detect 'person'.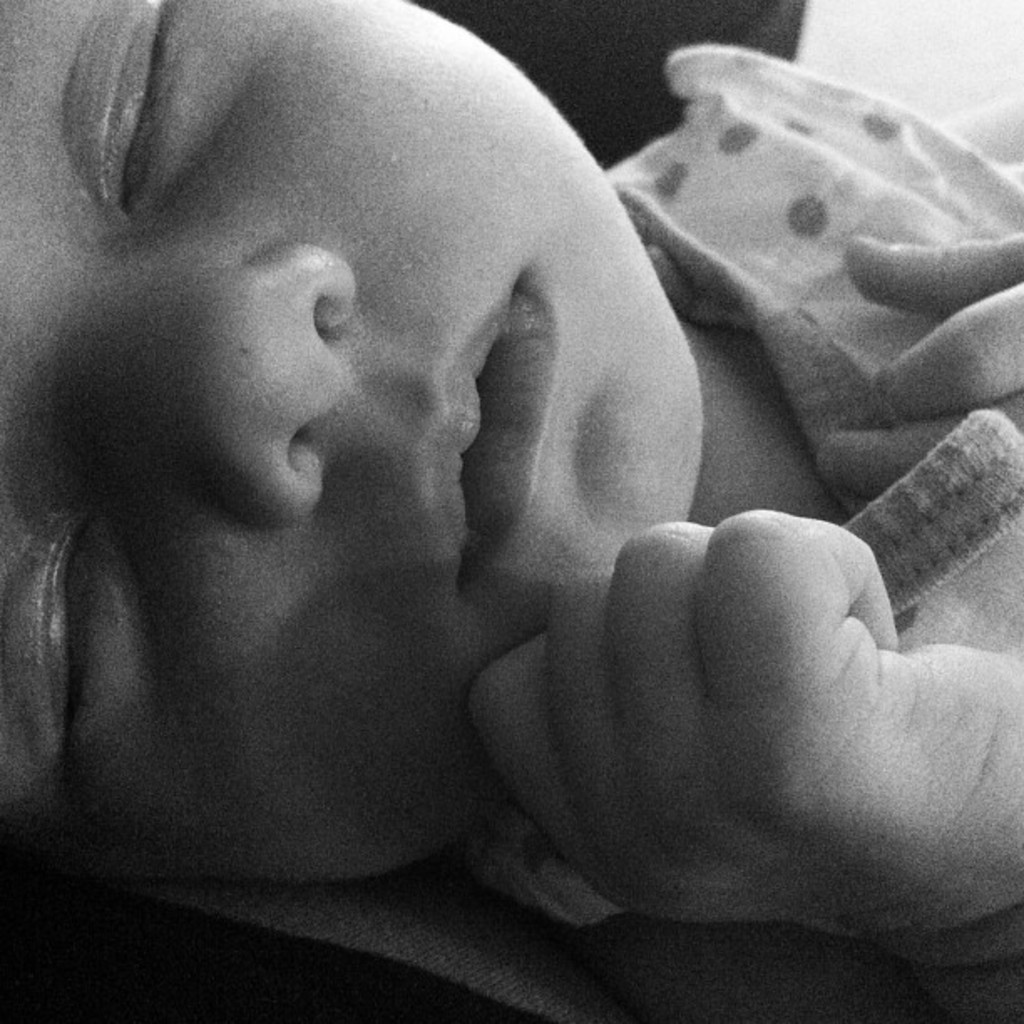
Detected at l=0, t=0, r=1022, b=1022.
